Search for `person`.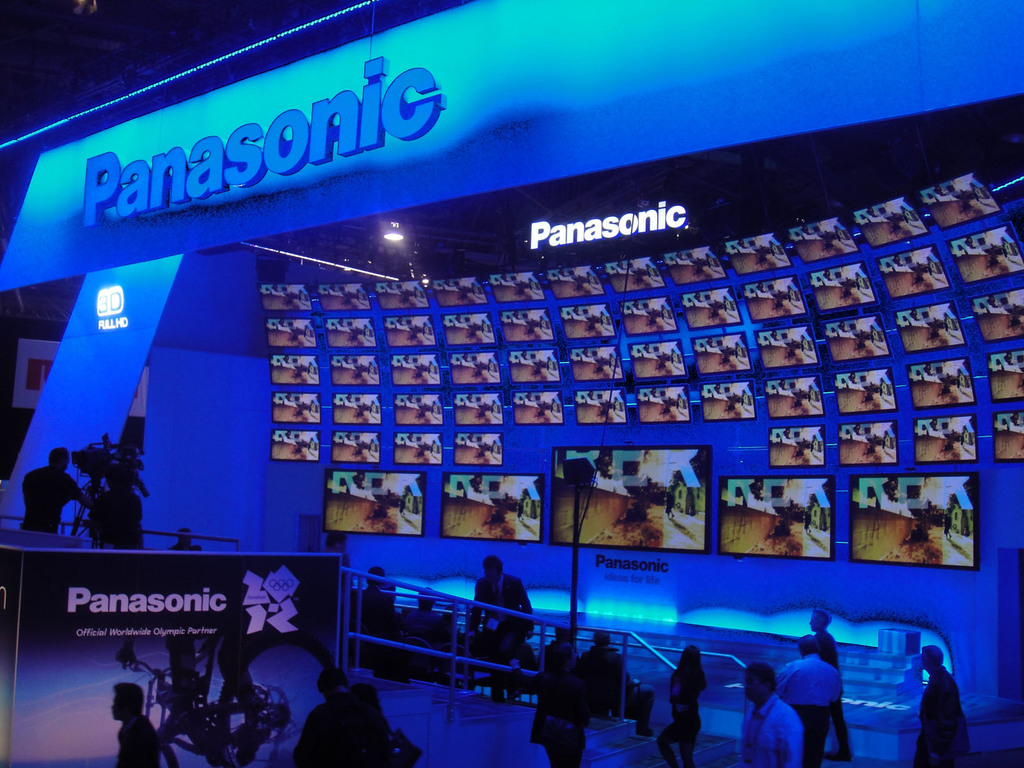
Found at [176, 525, 213, 549].
